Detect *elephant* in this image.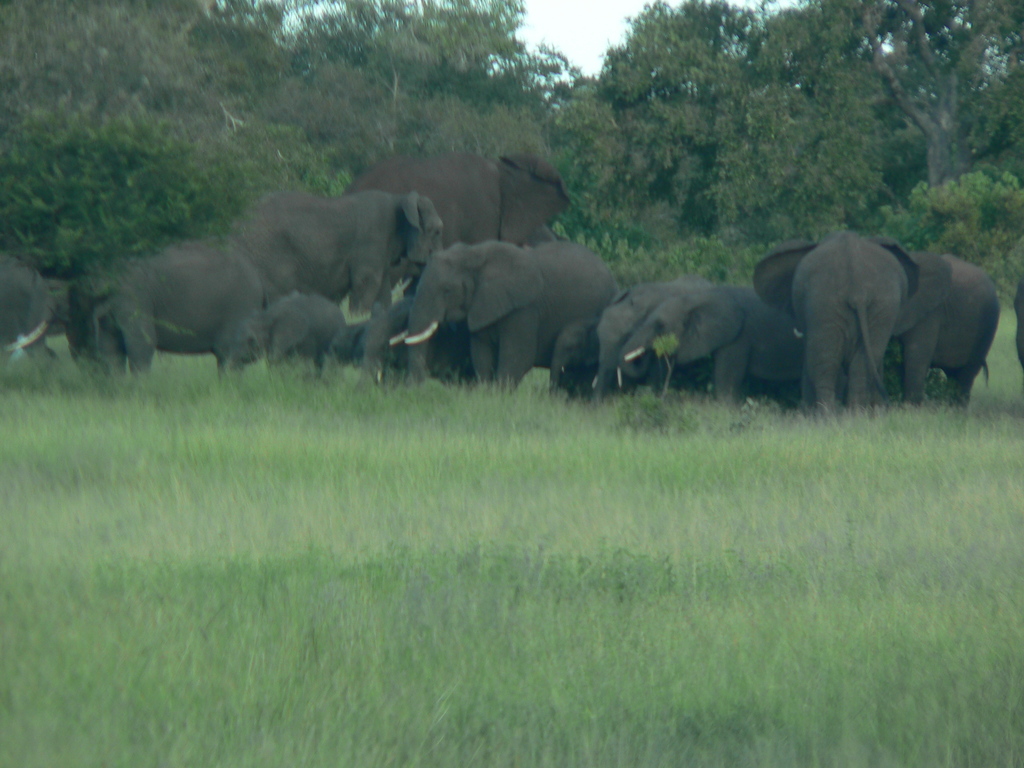
Detection: detection(59, 246, 276, 388).
